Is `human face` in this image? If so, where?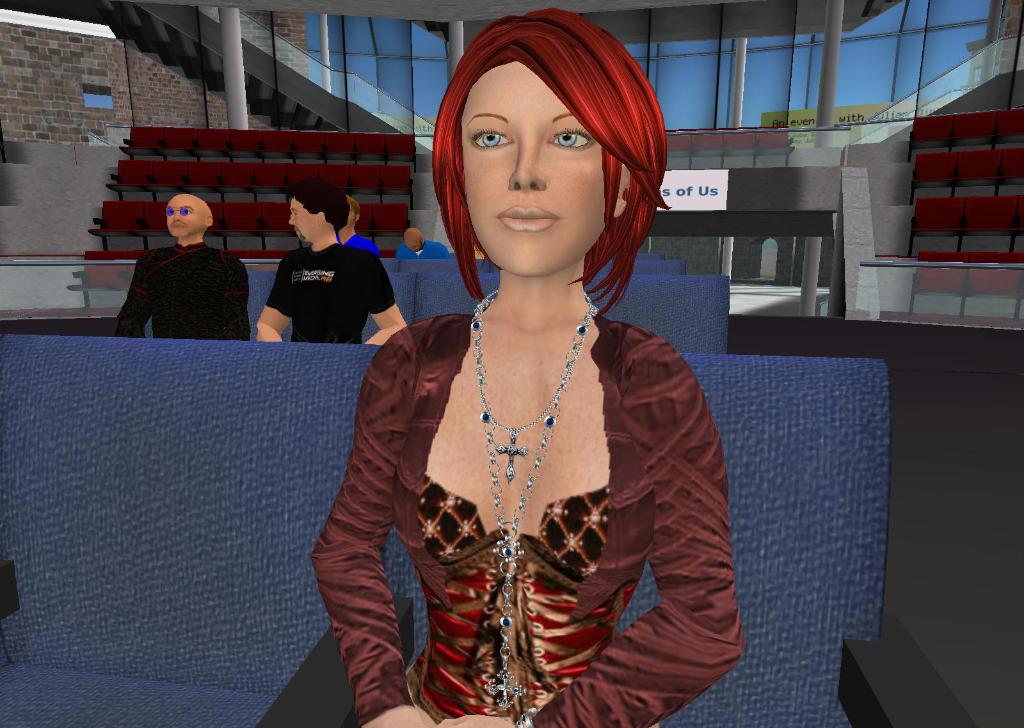
Yes, at l=462, t=61, r=609, b=278.
